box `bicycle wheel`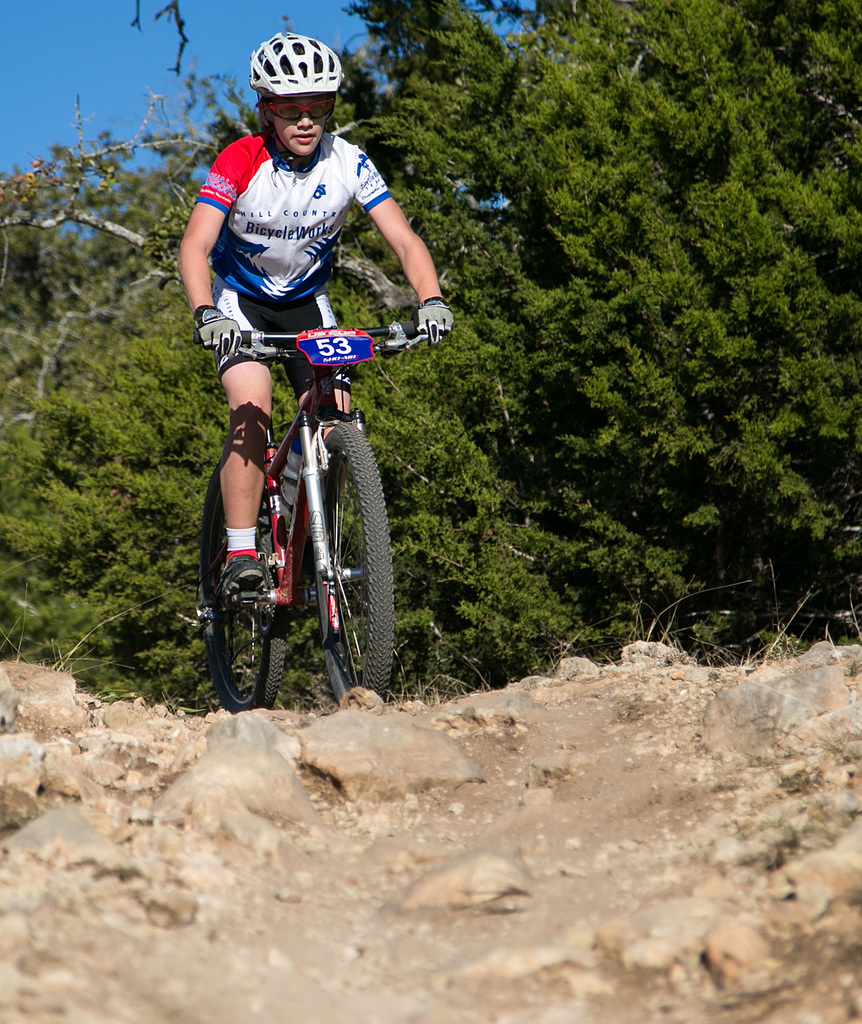
locate(320, 420, 393, 699)
